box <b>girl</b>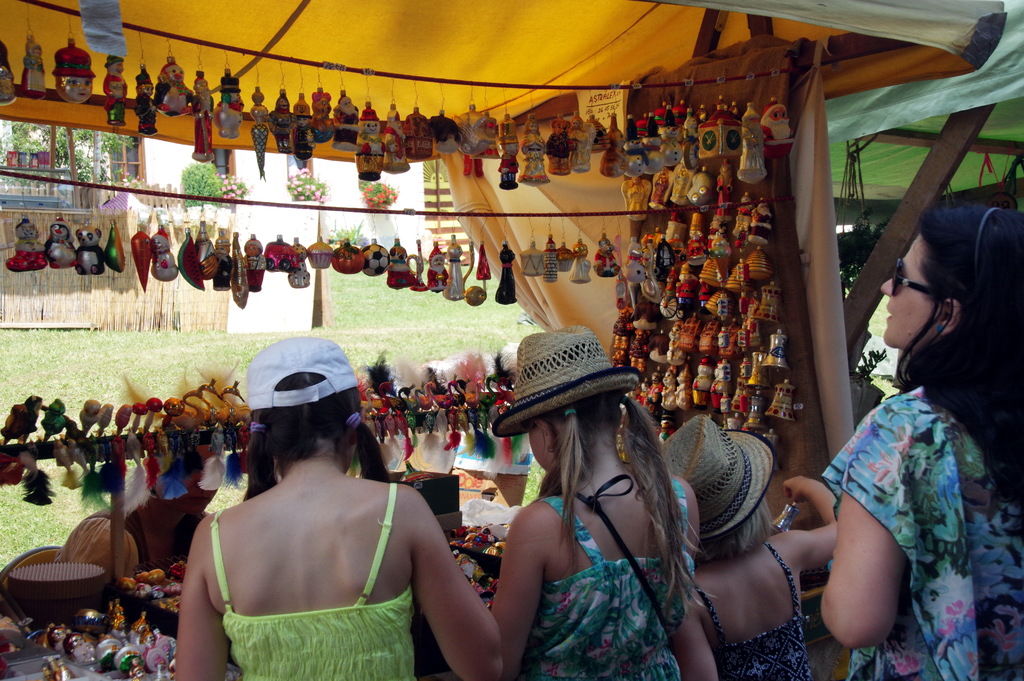
detection(170, 334, 499, 680)
